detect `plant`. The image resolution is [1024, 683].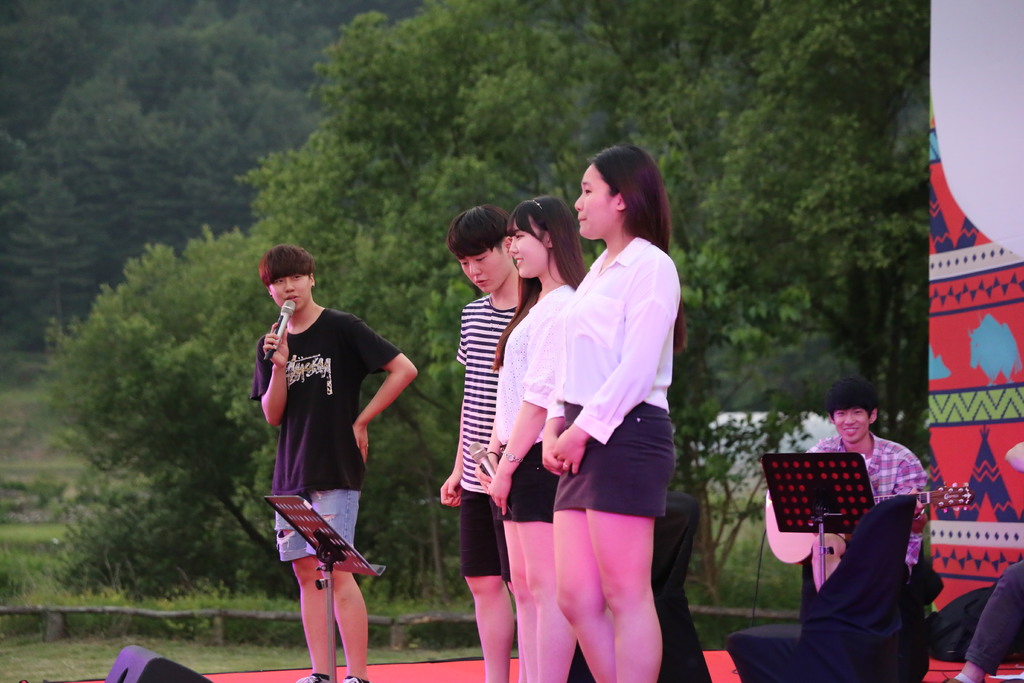
crop(34, 466, 266, 607).
